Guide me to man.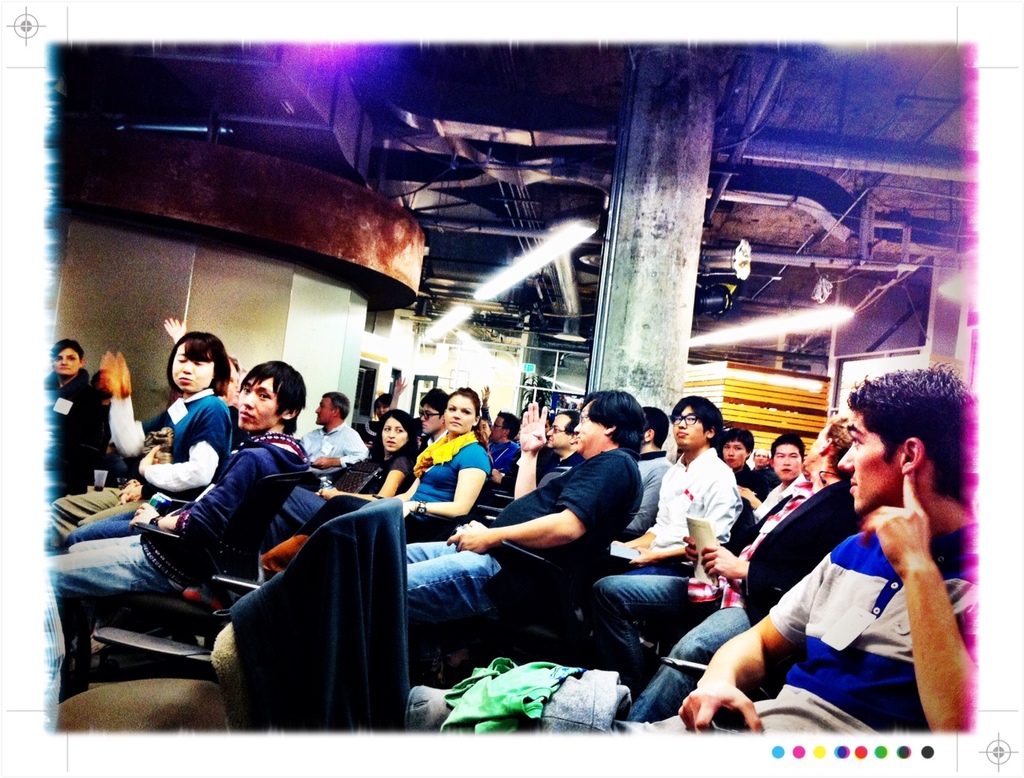
Guidance: 40,358,316,696.
